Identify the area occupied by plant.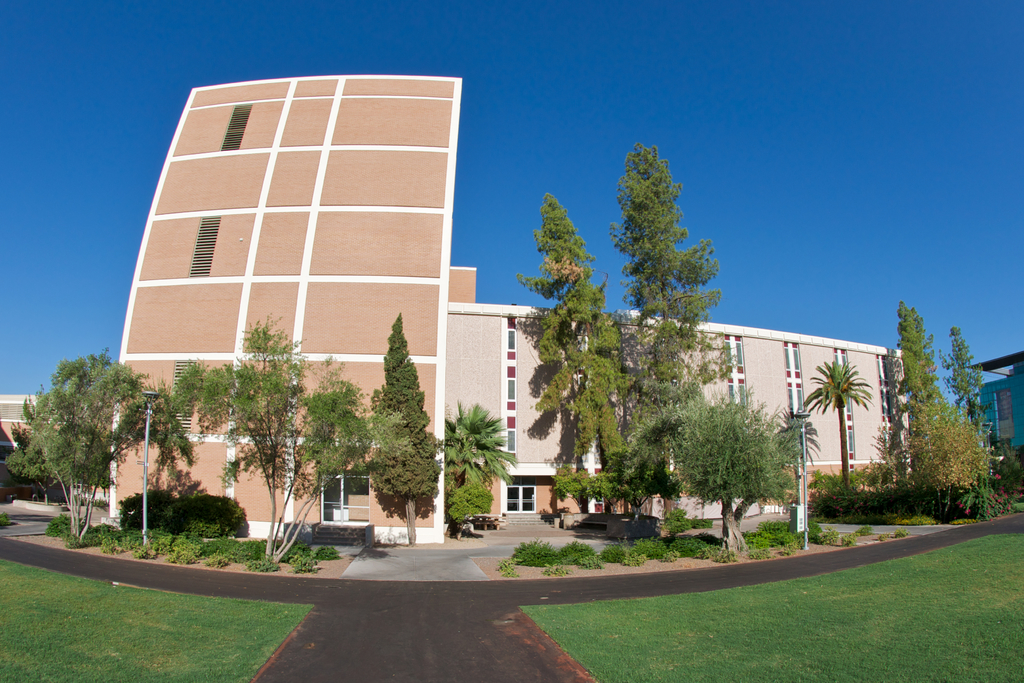
Area: 539/562/570/577.
